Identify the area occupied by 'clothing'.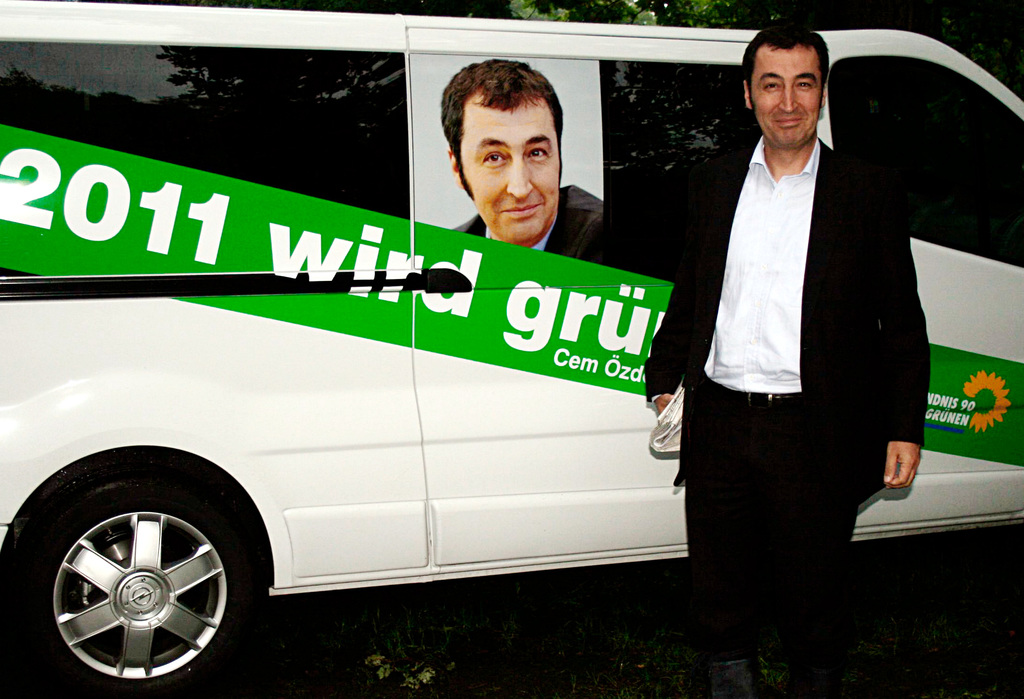
Area: (left=450, top=184, right=602, bottom=260).
